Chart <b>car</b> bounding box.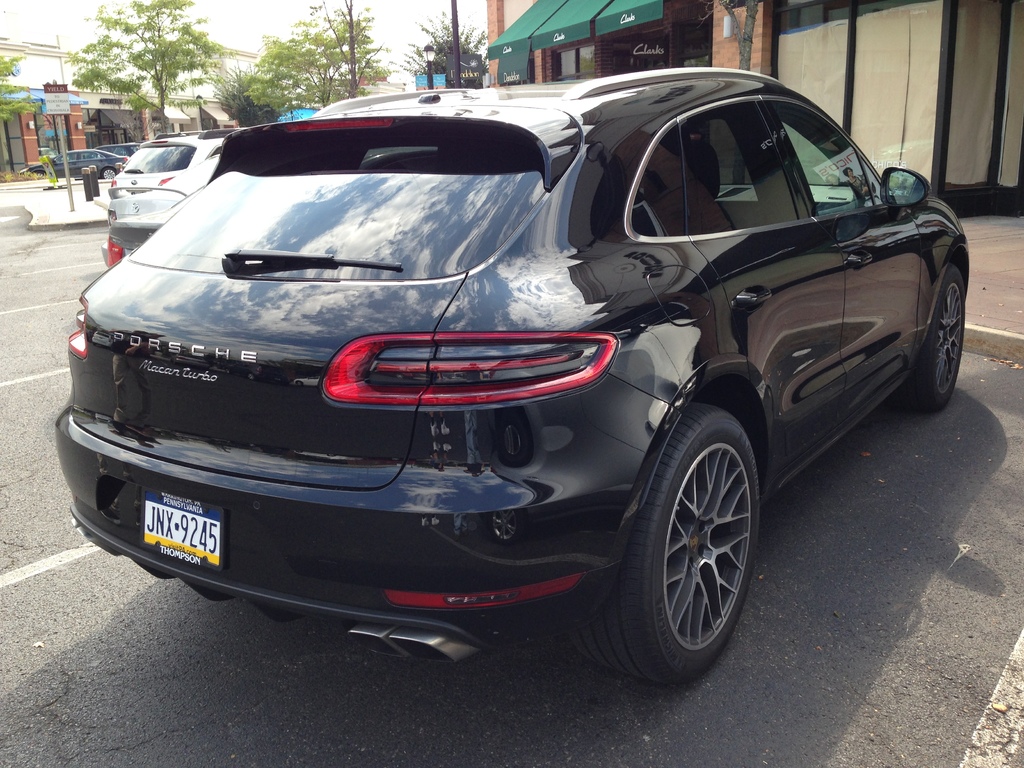
Charted: (x1=46, y1=58, x2=957, y2=668).
